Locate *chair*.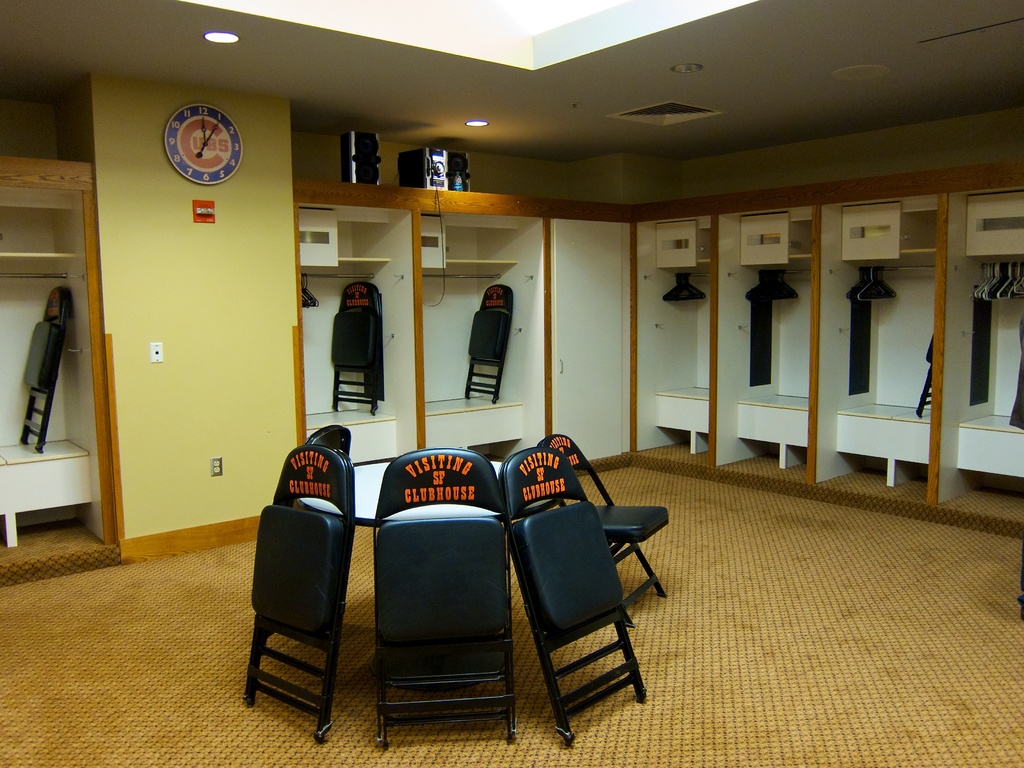
Bounding box: x1=536 y1=429 x2=669 y2=626.
